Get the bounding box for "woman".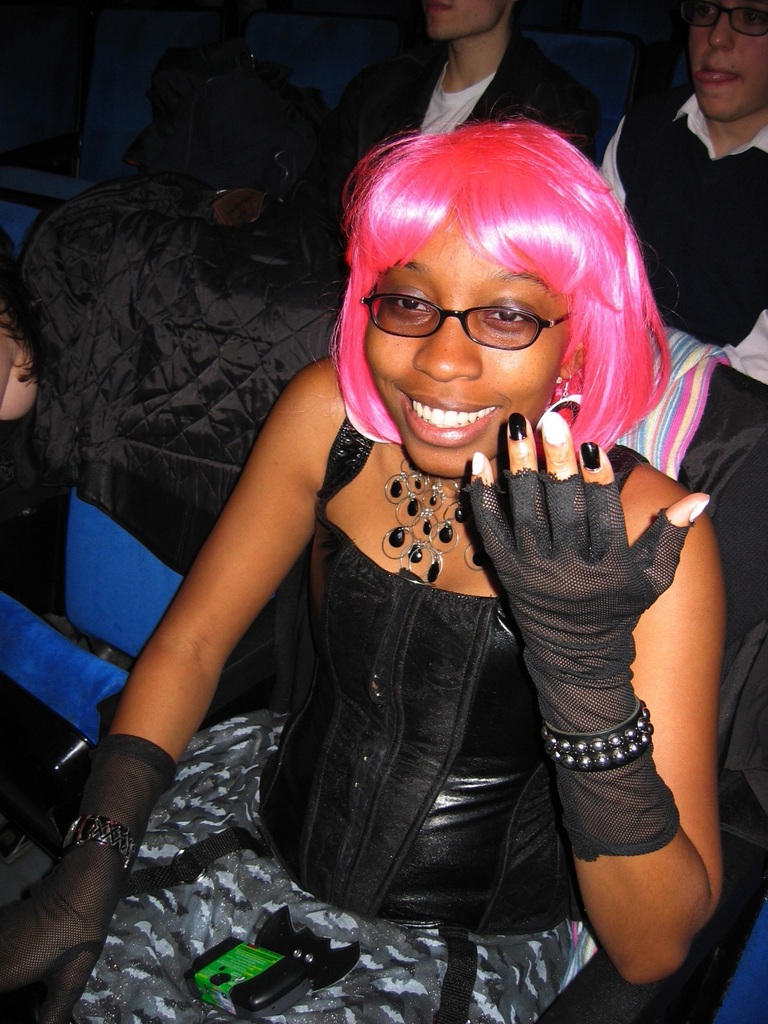
106/74/736/1023.
